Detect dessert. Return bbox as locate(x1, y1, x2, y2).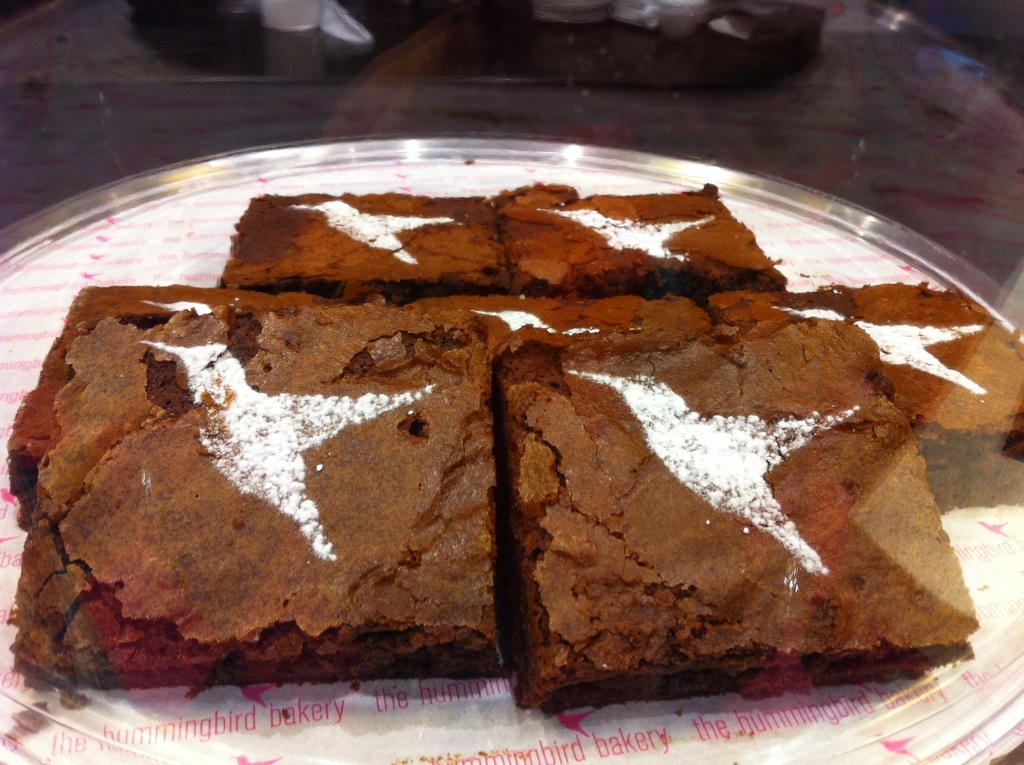
locate(216, 194, 504, 289).
